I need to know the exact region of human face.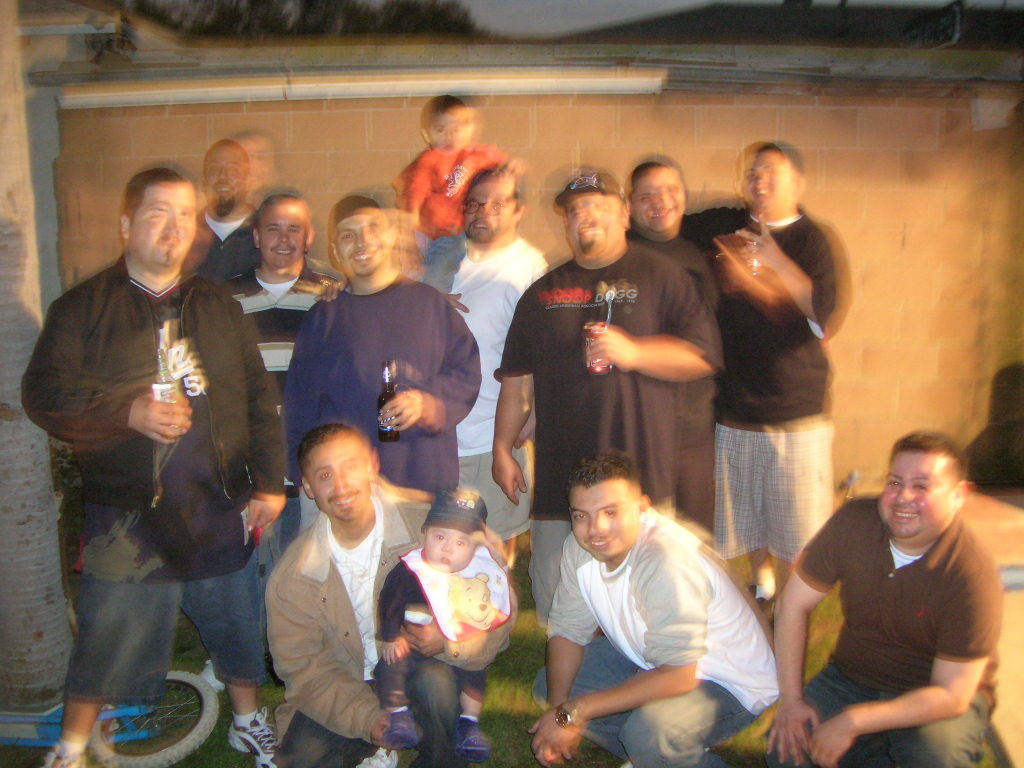
Region: 305:440:368:517.
